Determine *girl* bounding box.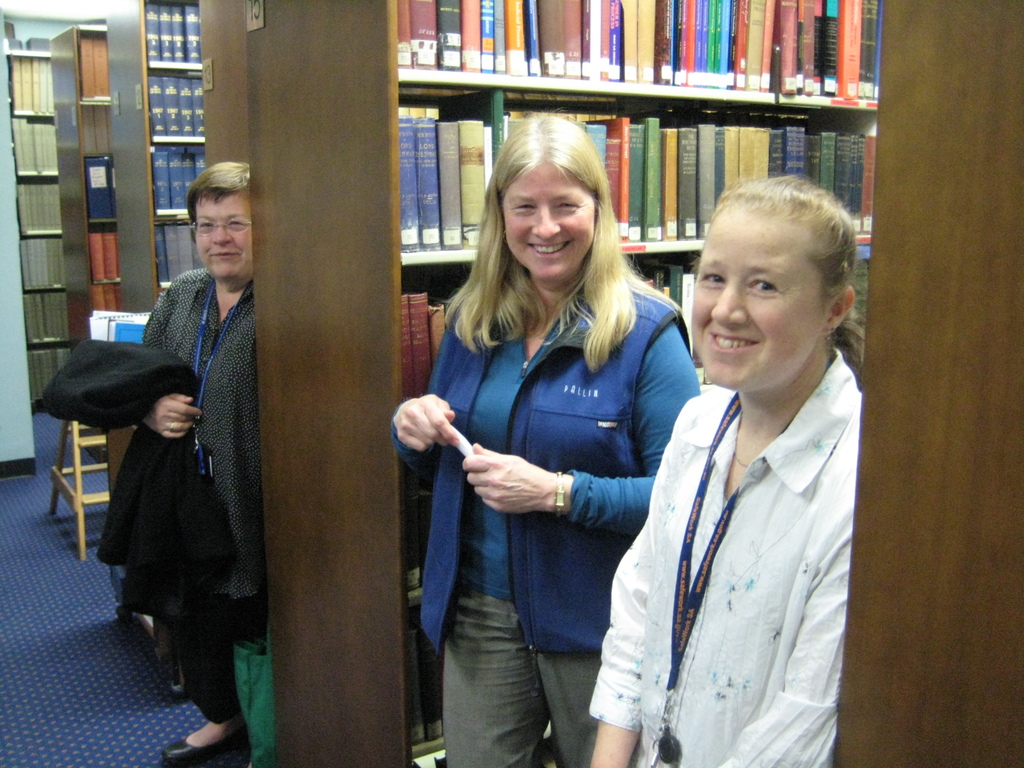
Determined: crop(600, 173, 864, 767).
